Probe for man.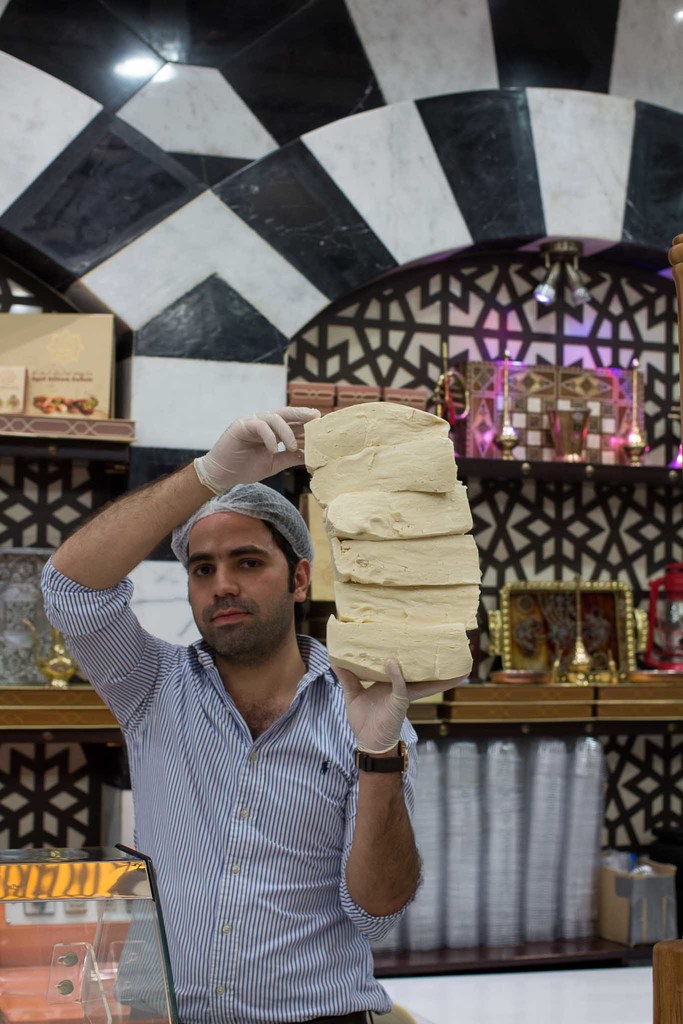
Probe result: (72,442,454,1020).
